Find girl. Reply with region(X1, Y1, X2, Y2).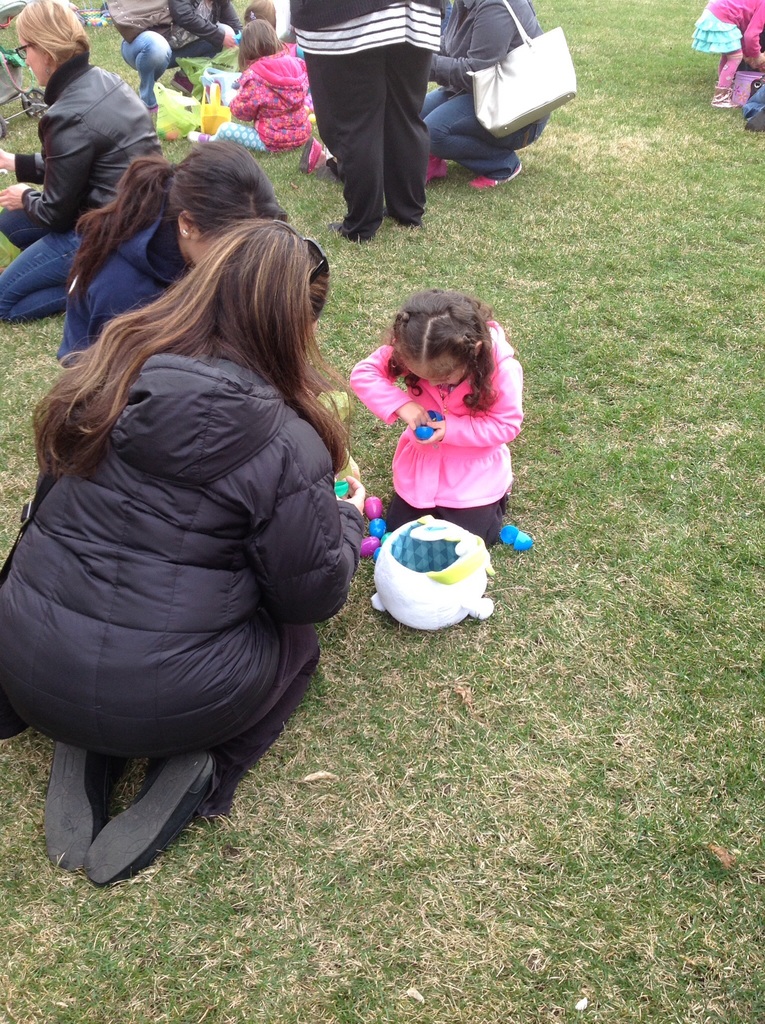
region(1, 213, 368, 888).
